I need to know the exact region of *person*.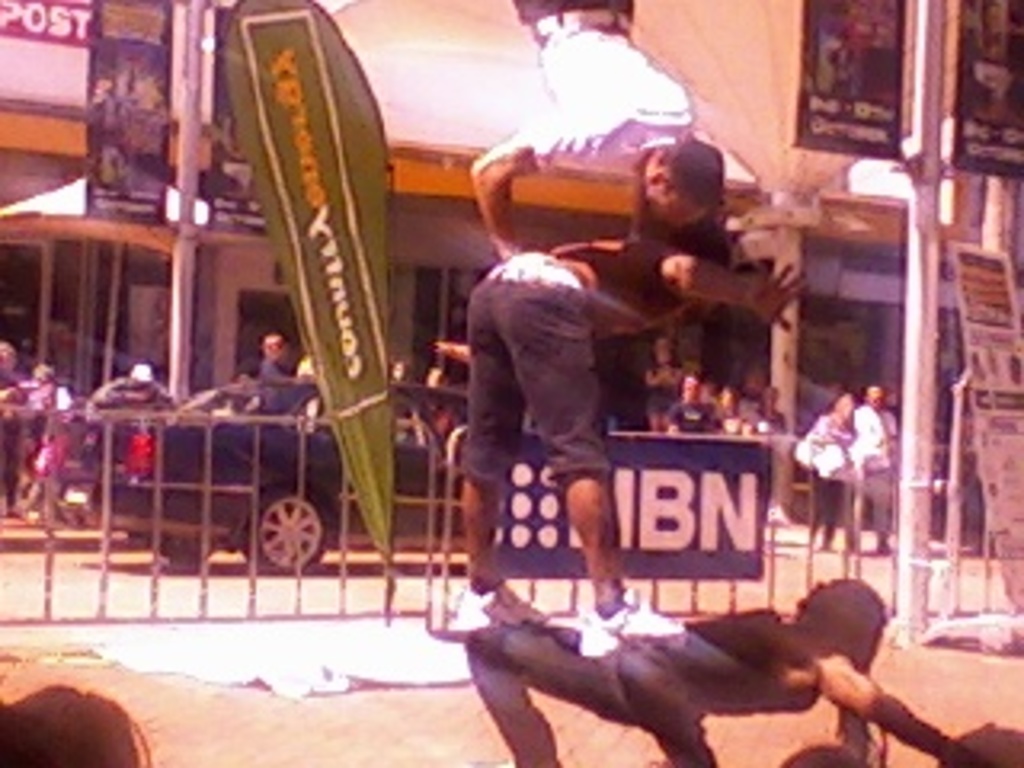
Region: {"left": 464, "top": 0, "right": 739, "bottom": 266}.
